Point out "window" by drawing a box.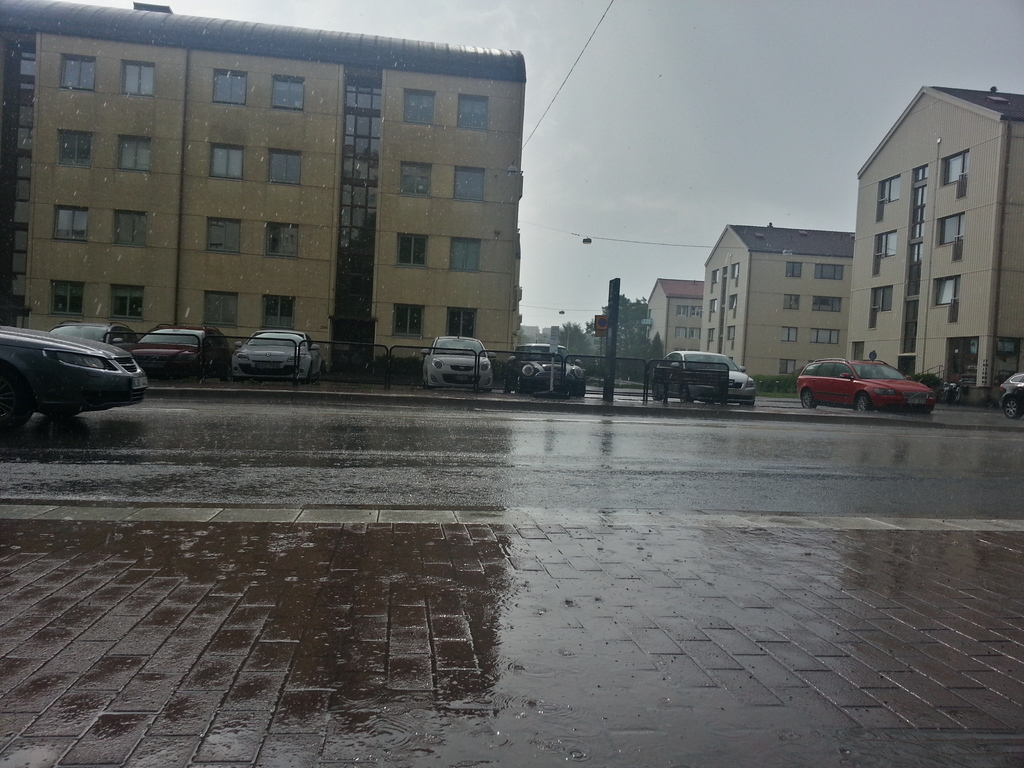
108 285 146 322.
